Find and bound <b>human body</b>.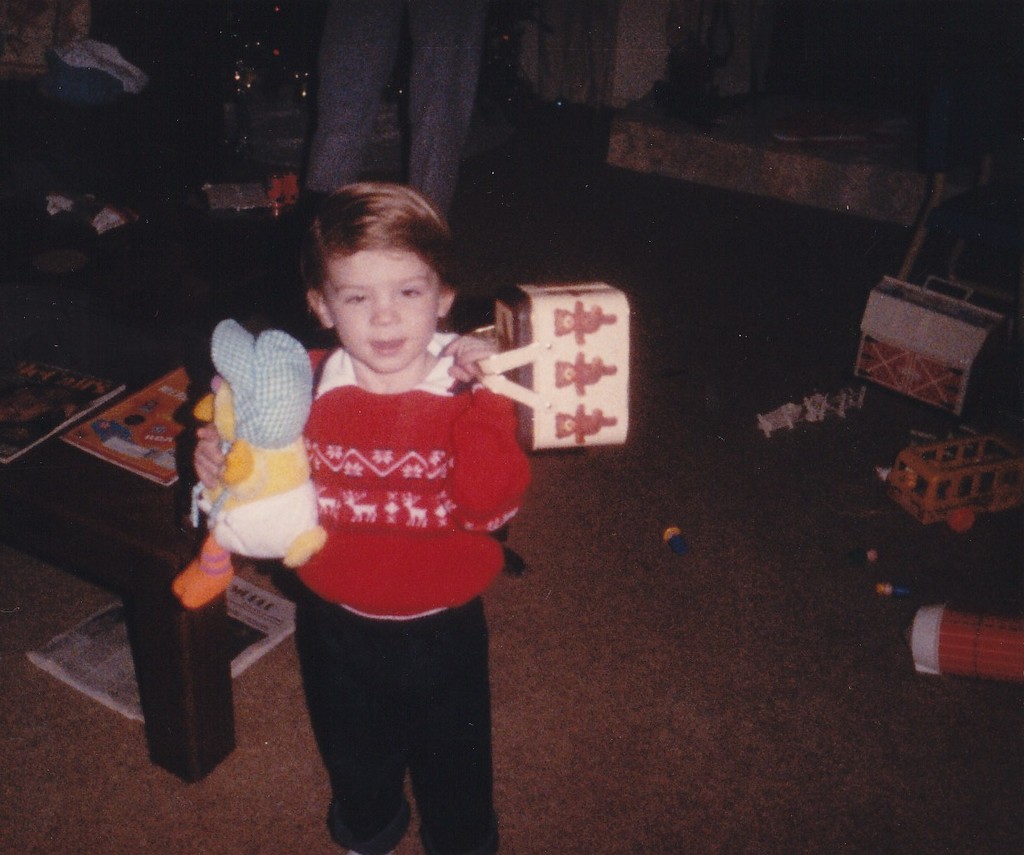
Bound: [302, 4, 489, 220].
